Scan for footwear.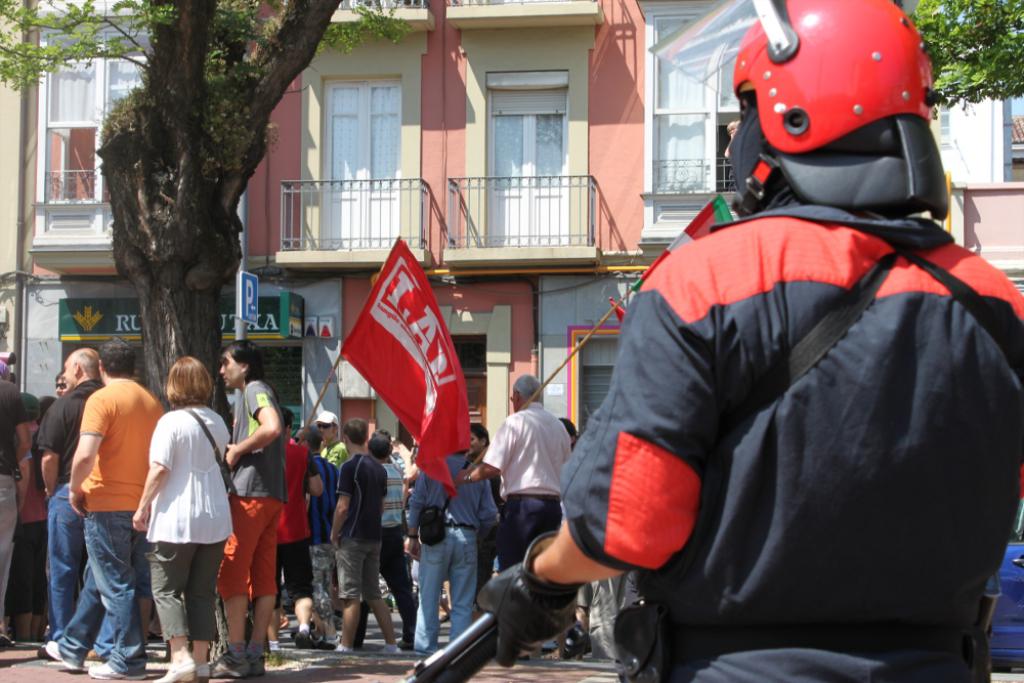
Scan result: 198 664 211 682.
